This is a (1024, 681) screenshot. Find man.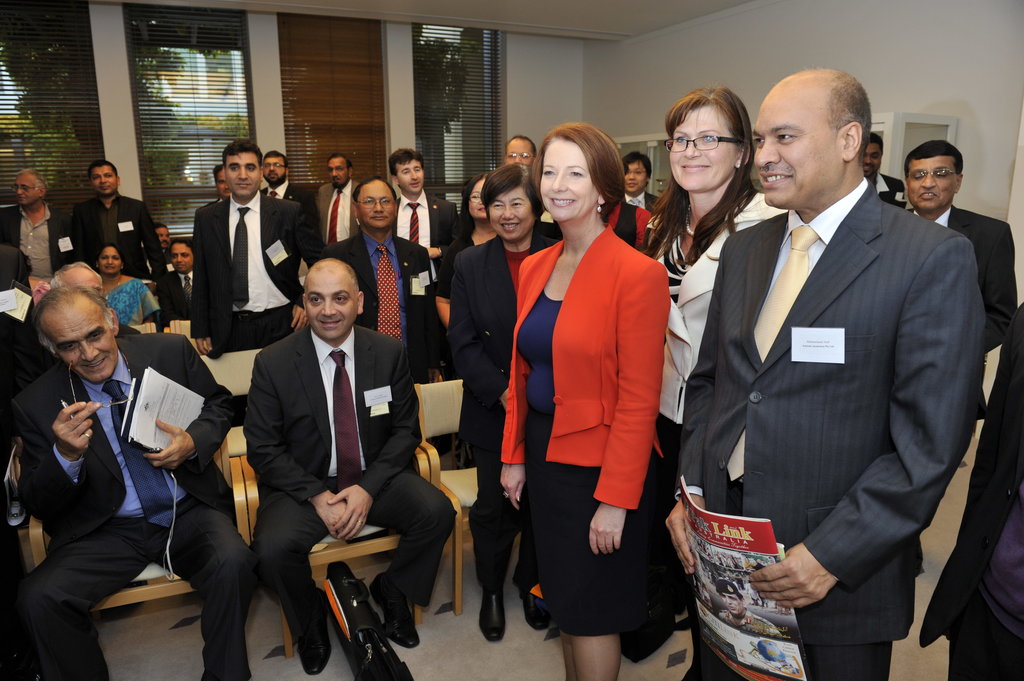
Bounding box: {"x1": 154, "y1": 222, "x2": 177, "y2": 252}.
